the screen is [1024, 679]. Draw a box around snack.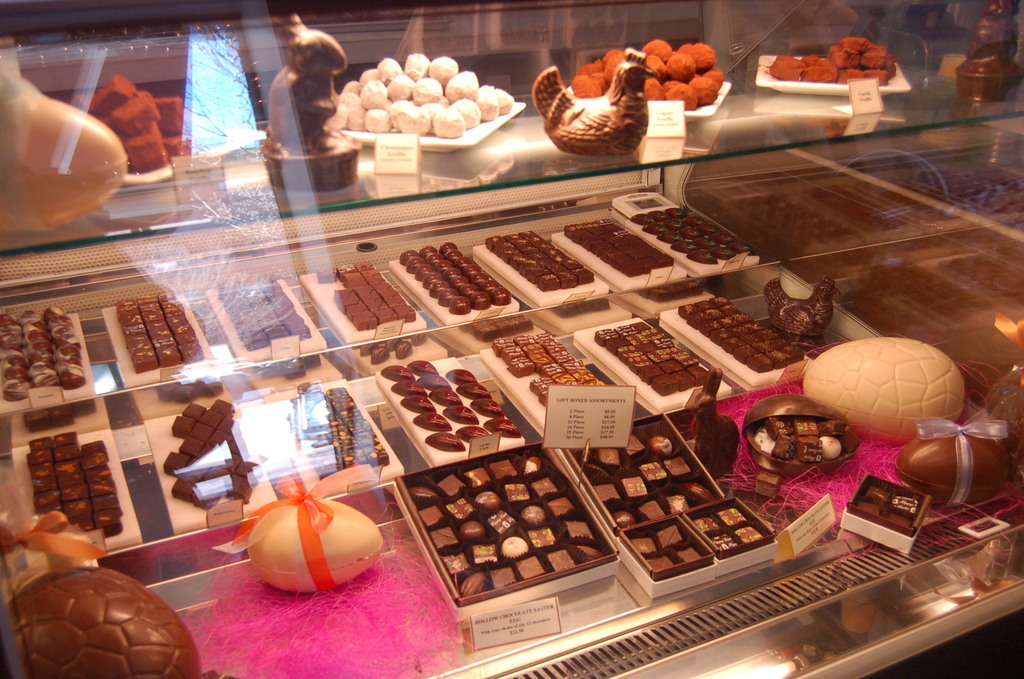
{"left": 31, "top": 489, "right": 57, "bottom": 511}.
